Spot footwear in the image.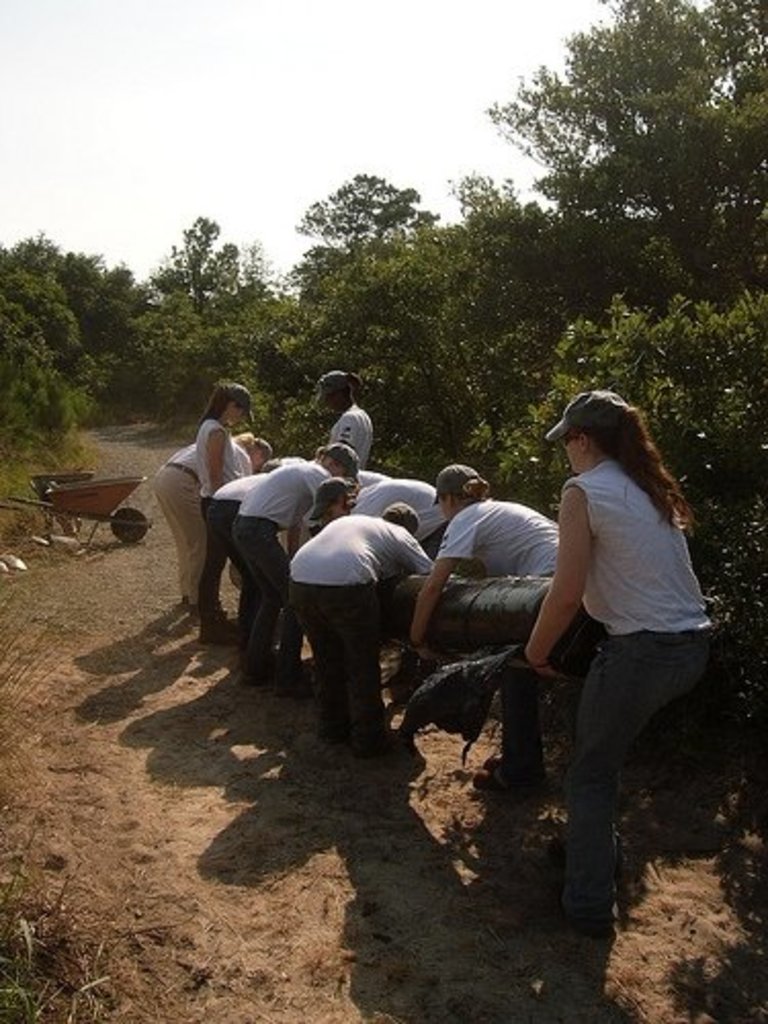
footwear found at left=539, top=907, right=621, bottom=936.
